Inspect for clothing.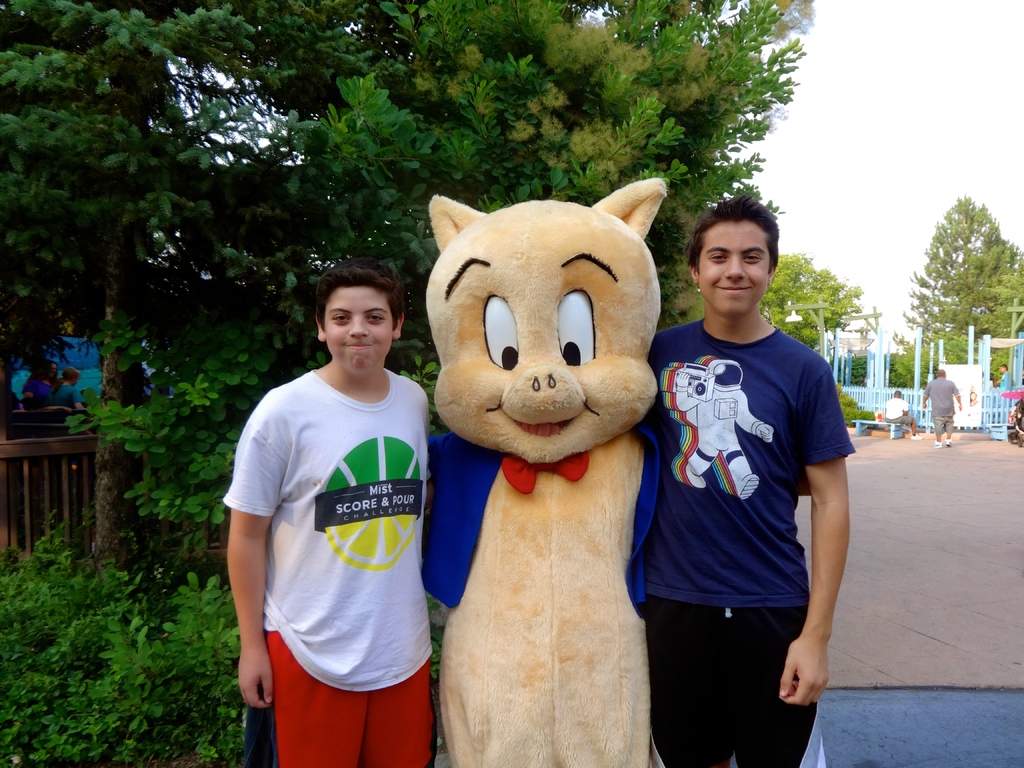
Inspection: l=236, t=325, r=436, b=729.
